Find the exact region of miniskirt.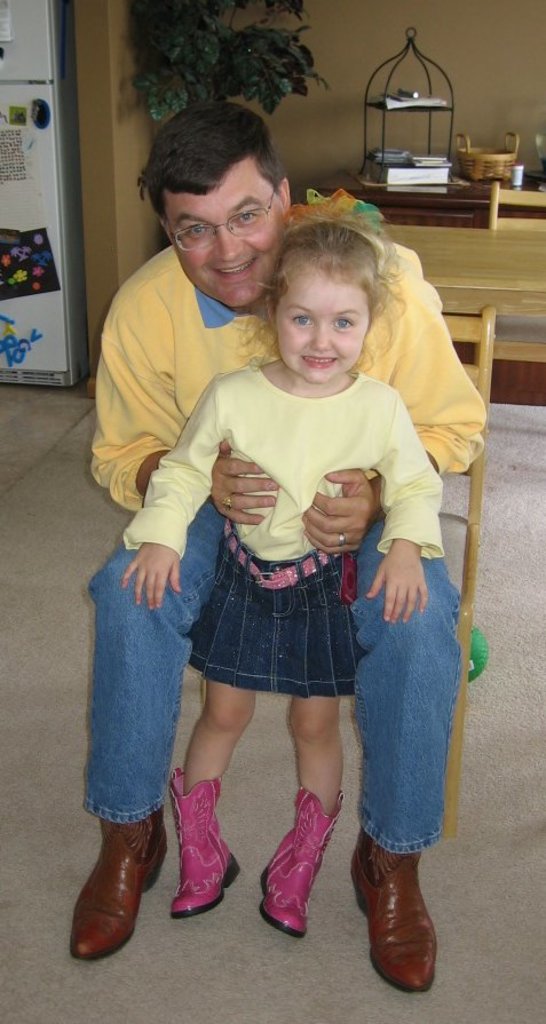
Exact region: <box>184,522,372,701</box>.
